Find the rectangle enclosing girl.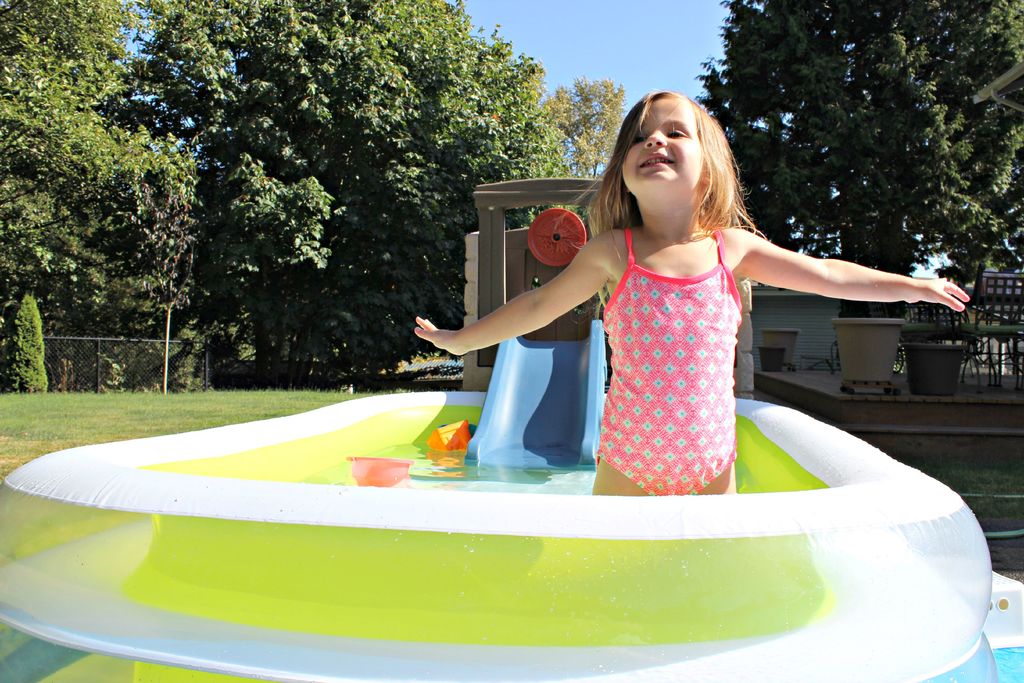
<bbox>413, 92, 972, 493</bbox>.
